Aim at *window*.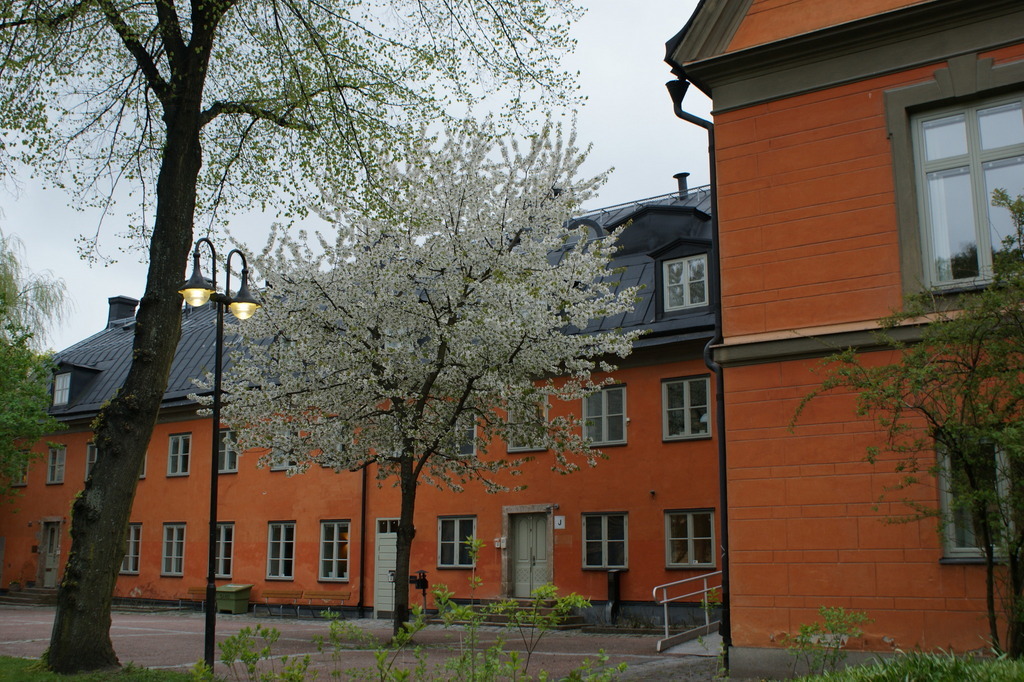
Aimed at BBox(504, 399, 549, 452).
